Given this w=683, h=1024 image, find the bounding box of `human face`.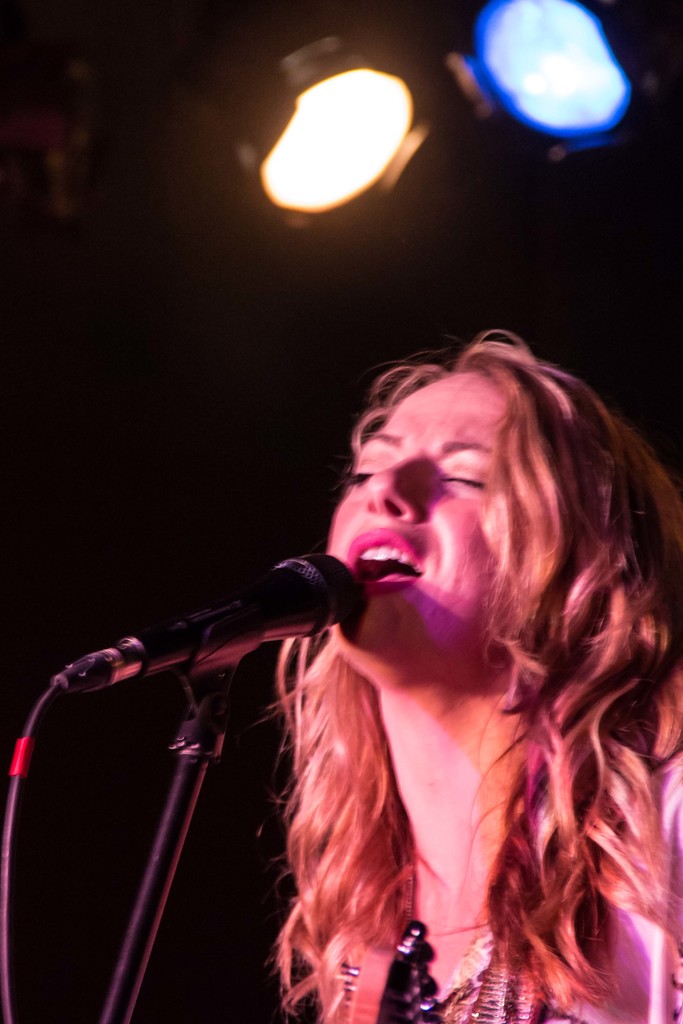
[320,374,498,671].
